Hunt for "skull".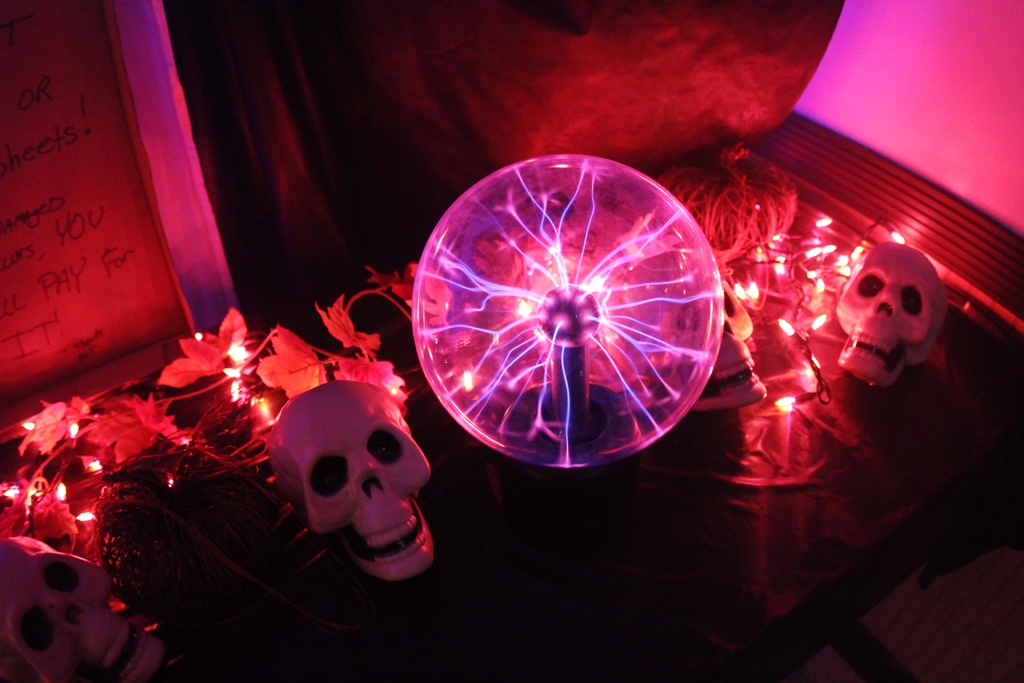
Hunted down at (831, 238, 945, 386).
